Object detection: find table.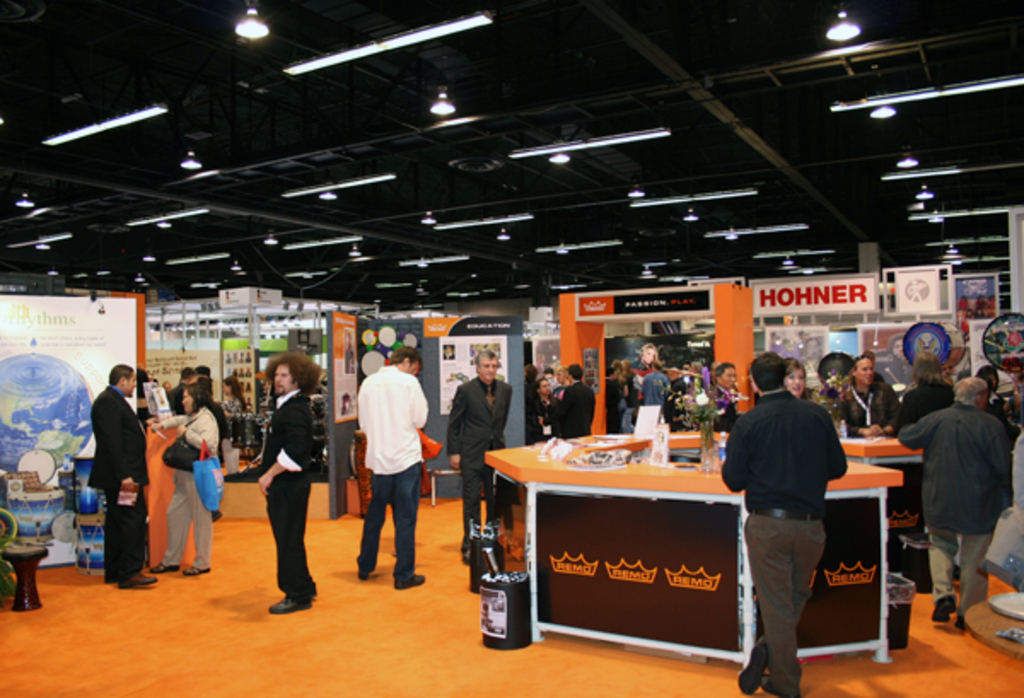
833 432 923 469.
